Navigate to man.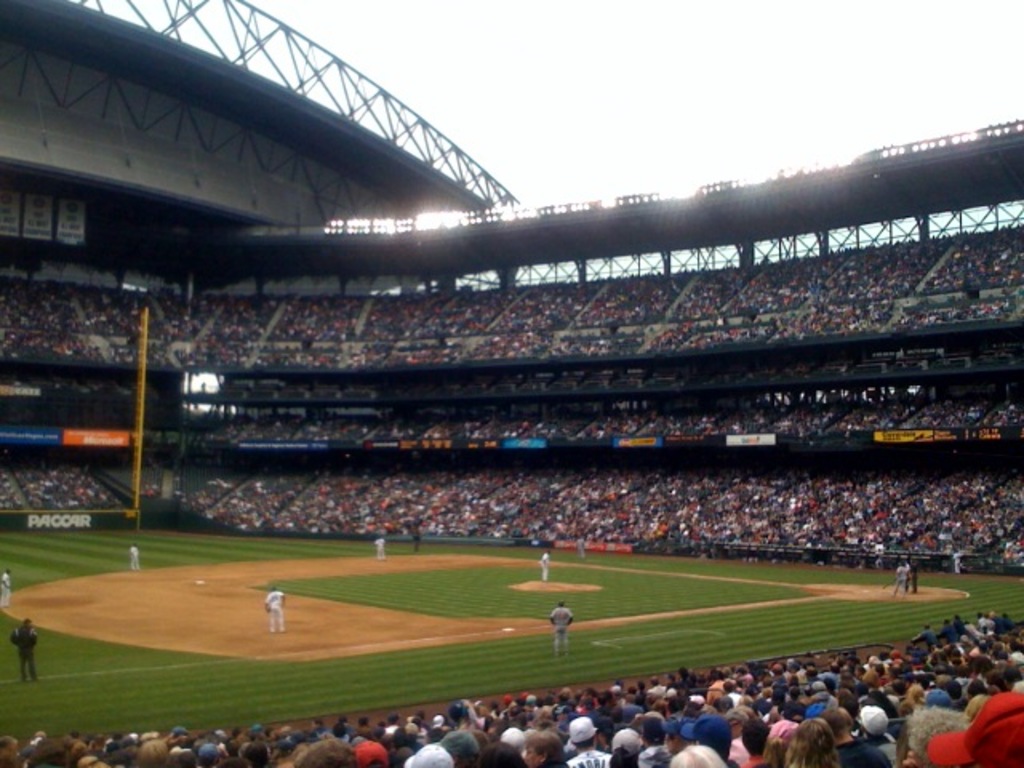
Navigation target: 906/669/933/704.
